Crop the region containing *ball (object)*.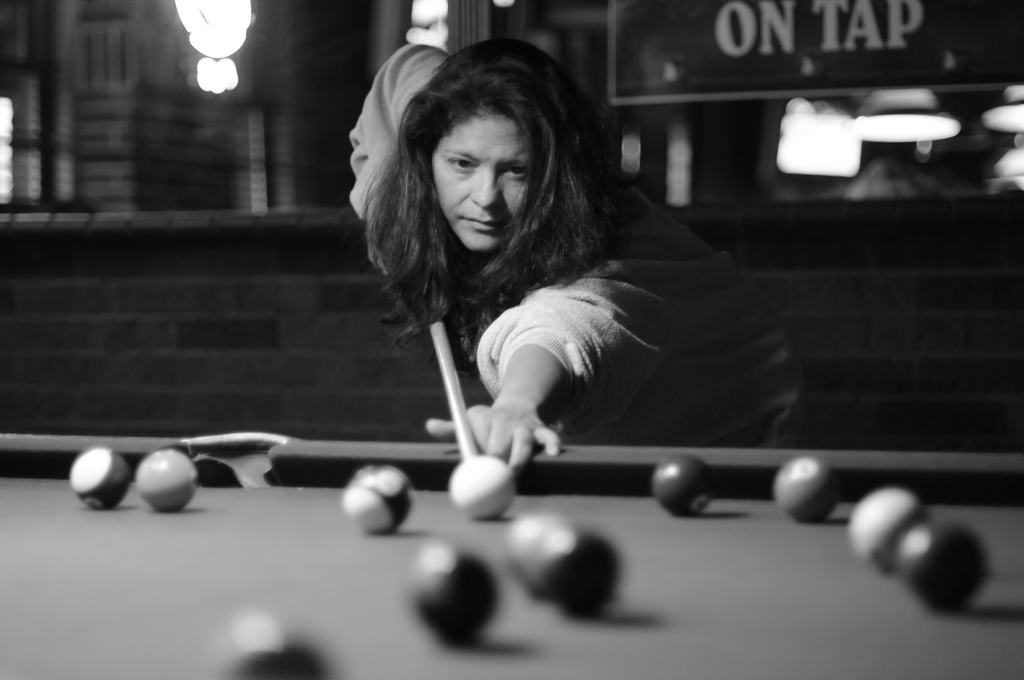
Crop region: box=[136, 450, 196, 509].
